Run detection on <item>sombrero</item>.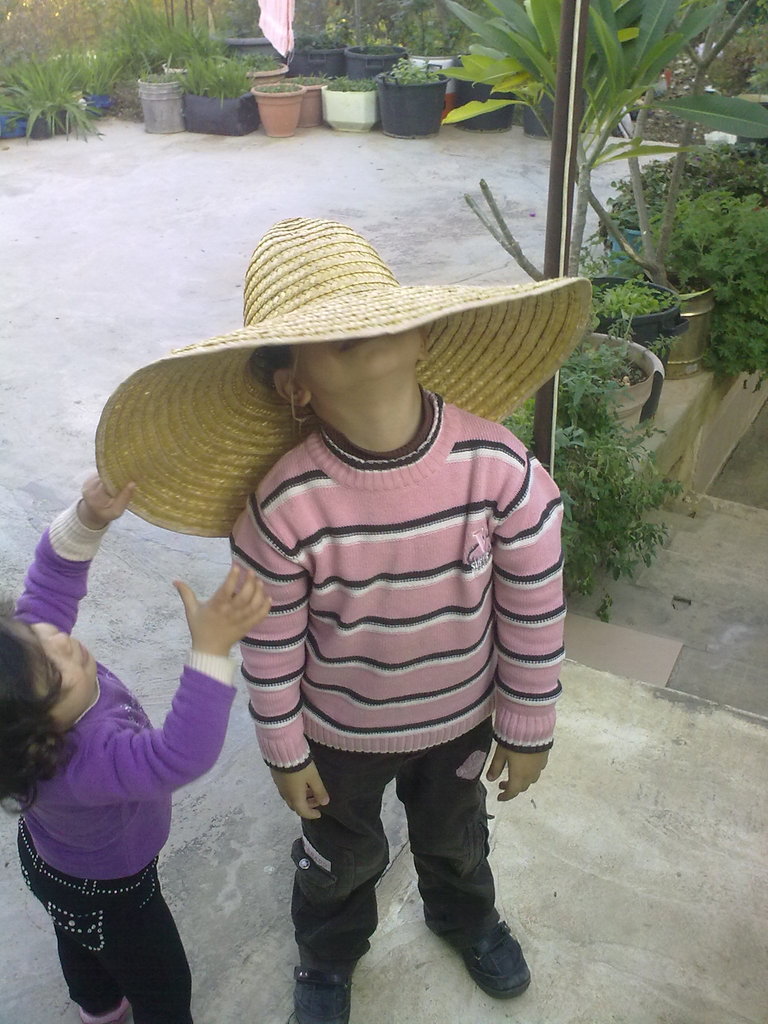
Result: (66,196,591,614).
